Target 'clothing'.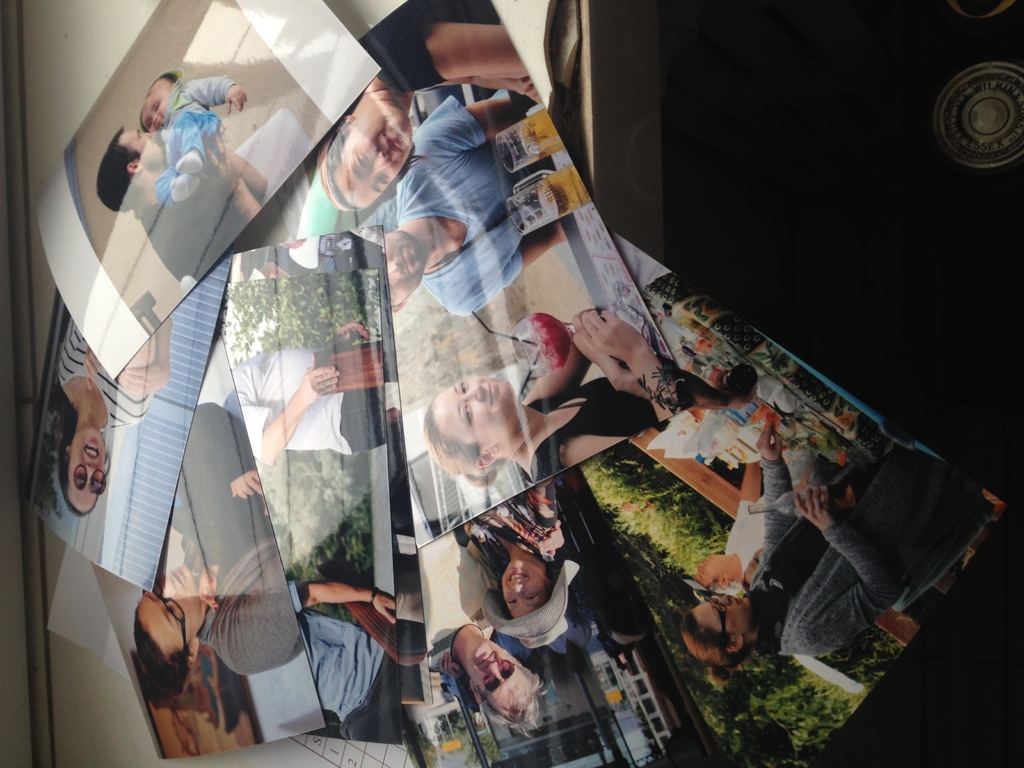
Target region: rect(404, 524, 497, 656).
